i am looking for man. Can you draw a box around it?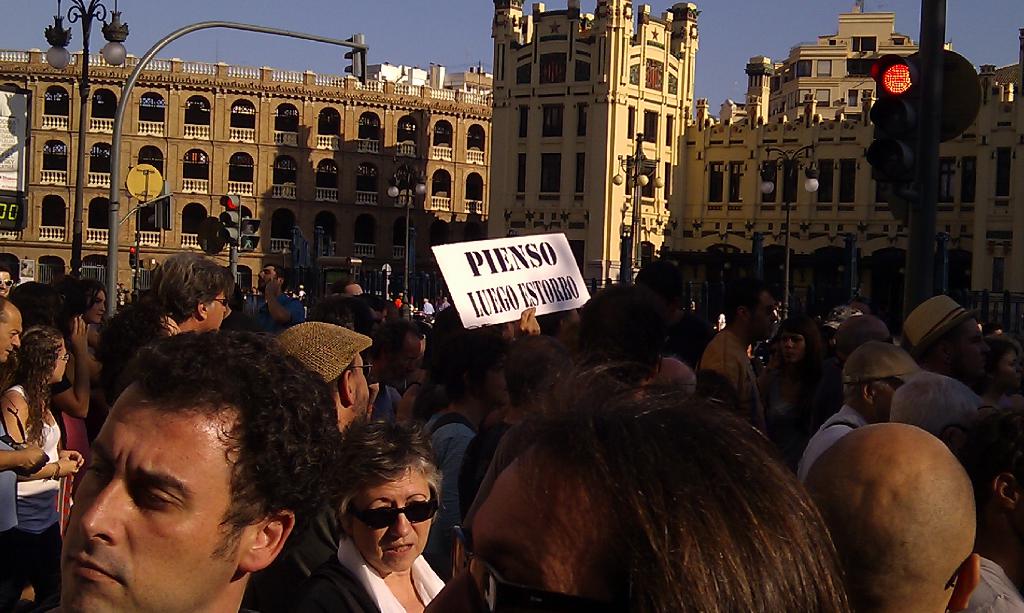
Sure, the bounding box is bbox=[899, 287, 986, 392].
